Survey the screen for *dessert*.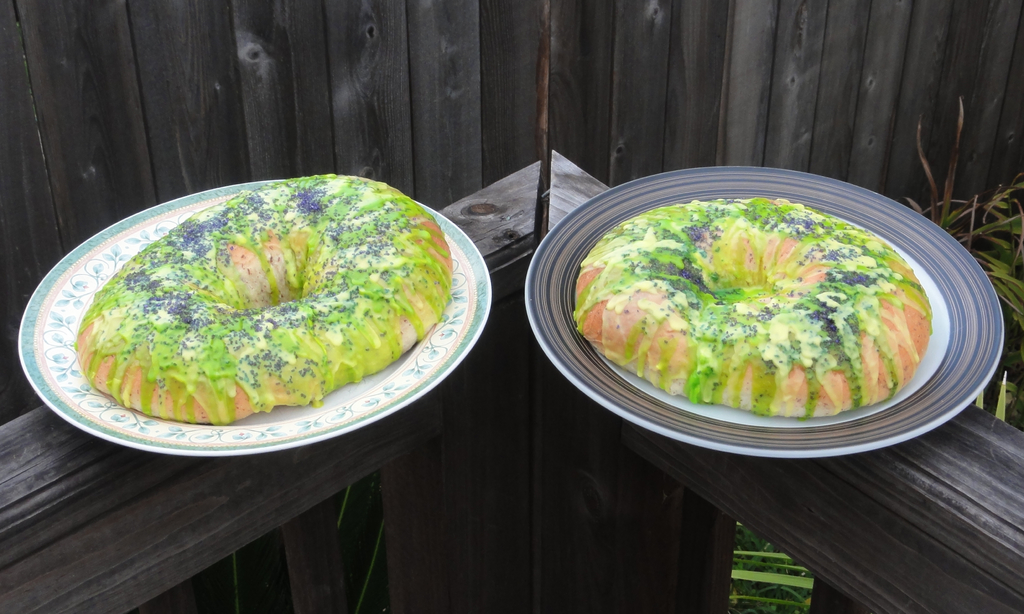
Survey found: BBox(52, 161, 472, 424).
